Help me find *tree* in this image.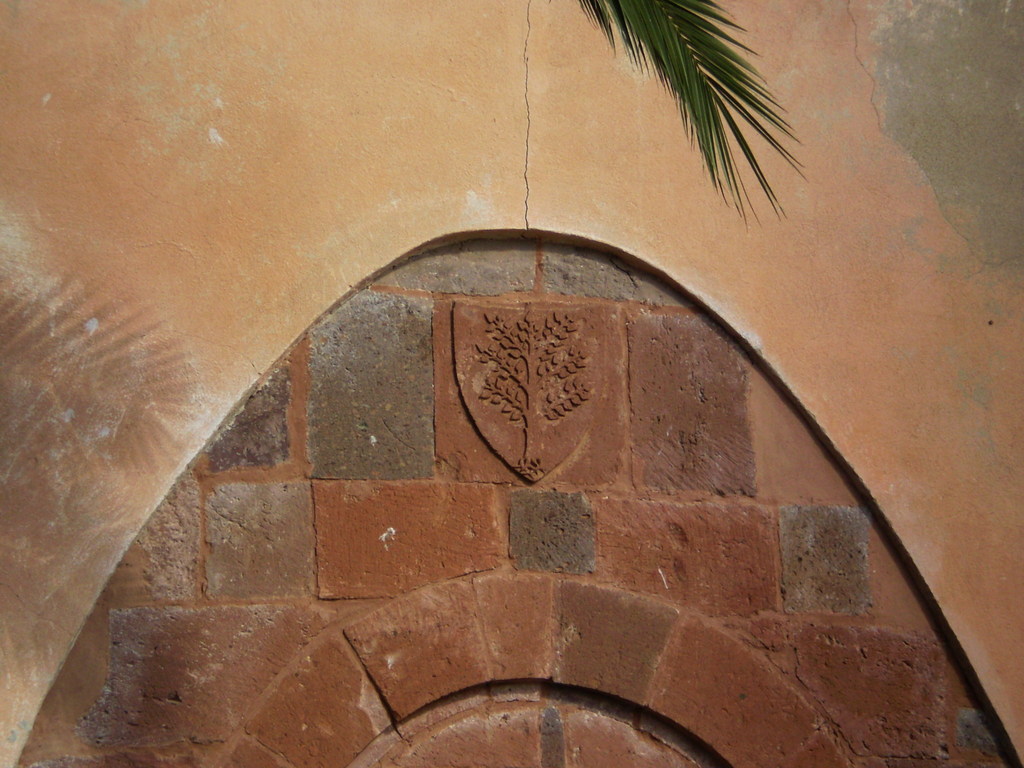
Found it: rect(578, 0, 811, 235).
